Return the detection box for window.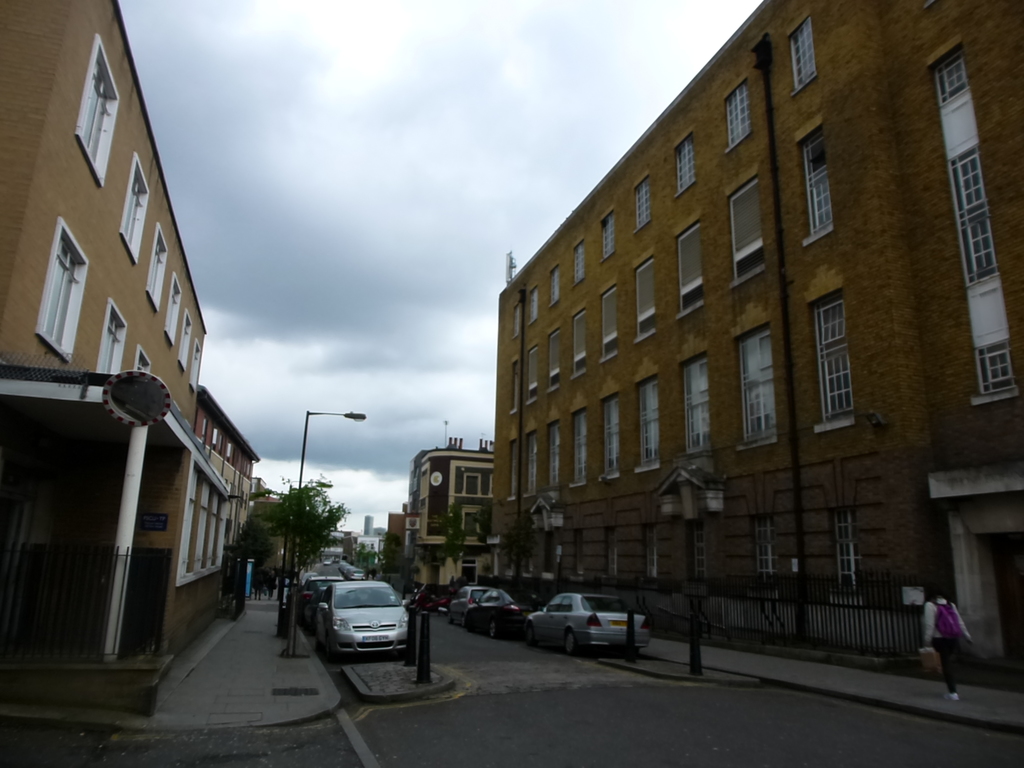
detection(687, 525, 702, 569).
